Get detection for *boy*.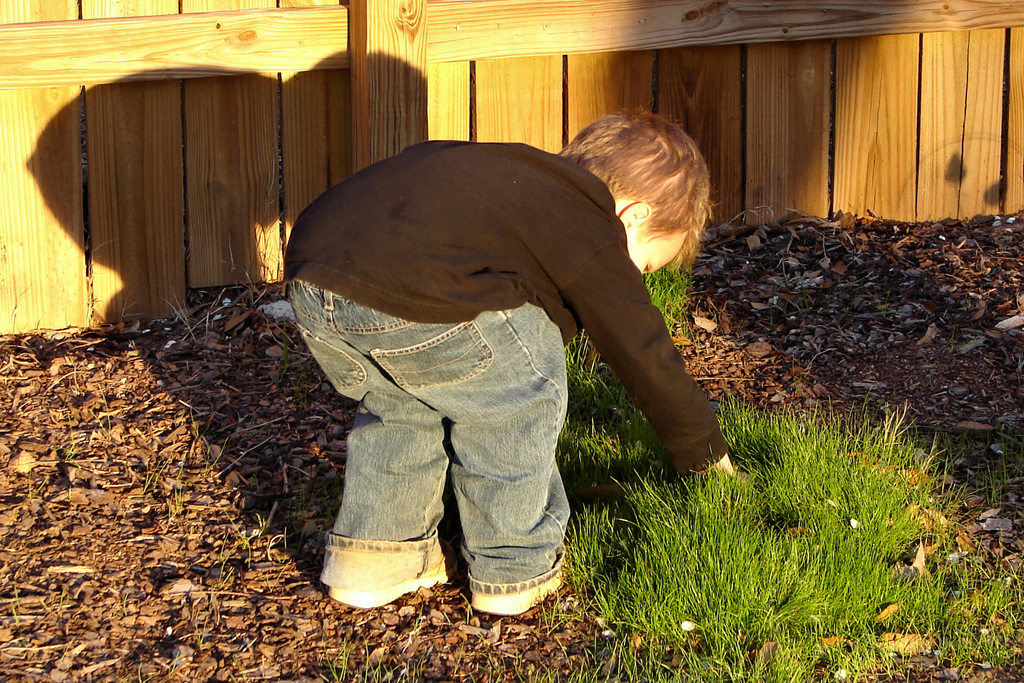
Detection: 239 78 742 614.
